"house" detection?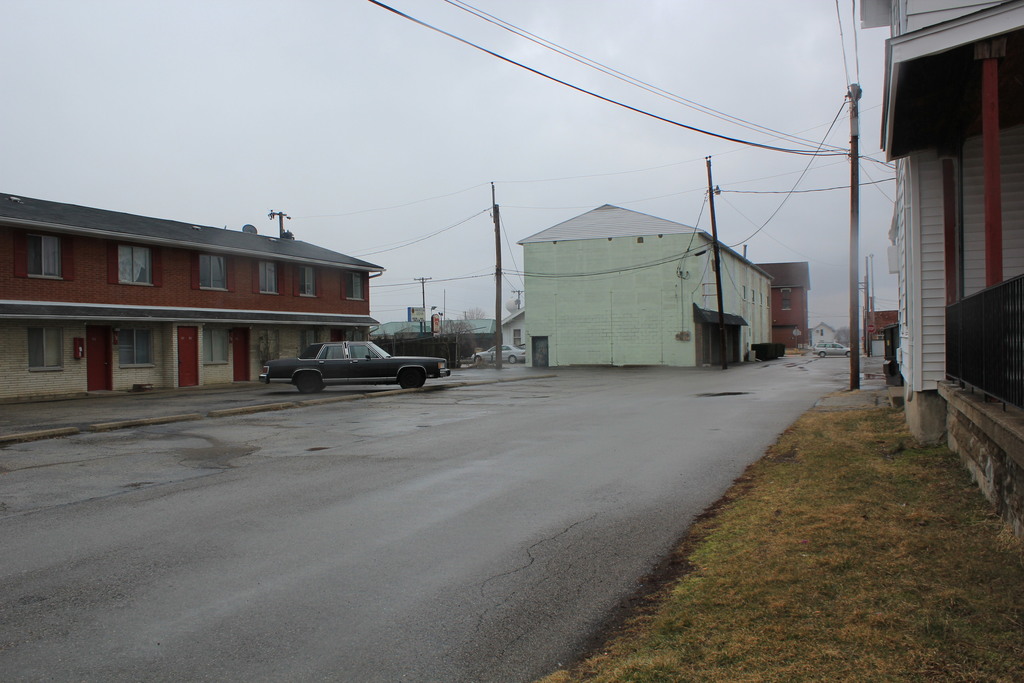
left=513, top=208, right=772, bottom=349
